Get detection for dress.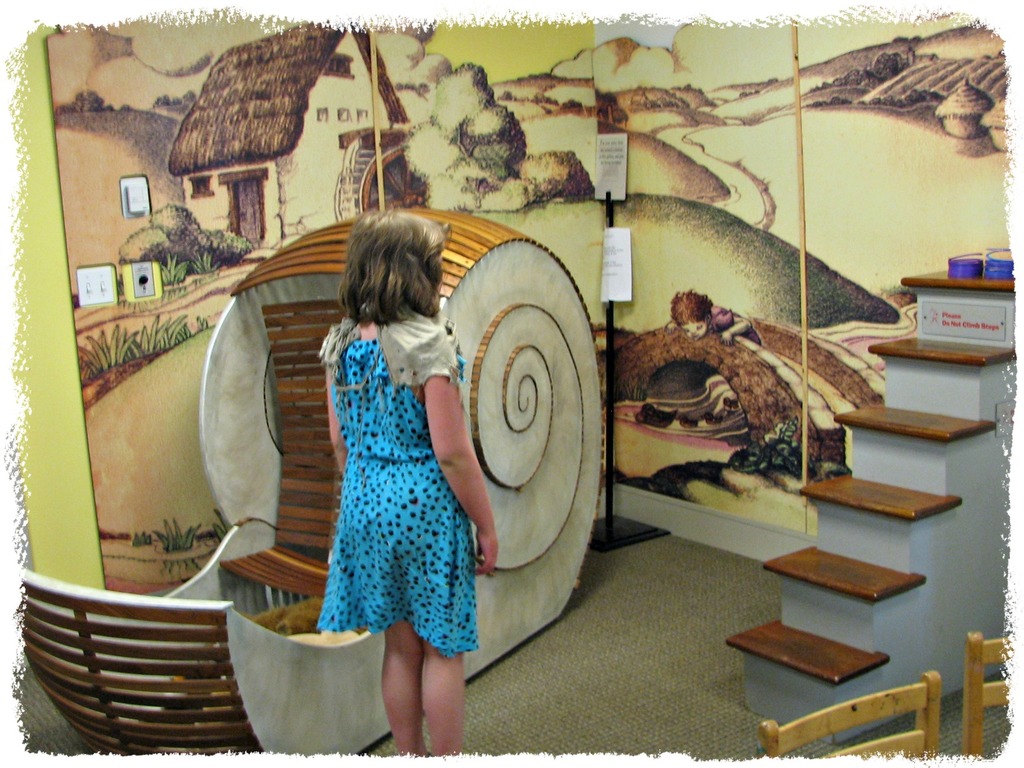
Detection: <bbox>292, 227, 511, 661</bbox>.
